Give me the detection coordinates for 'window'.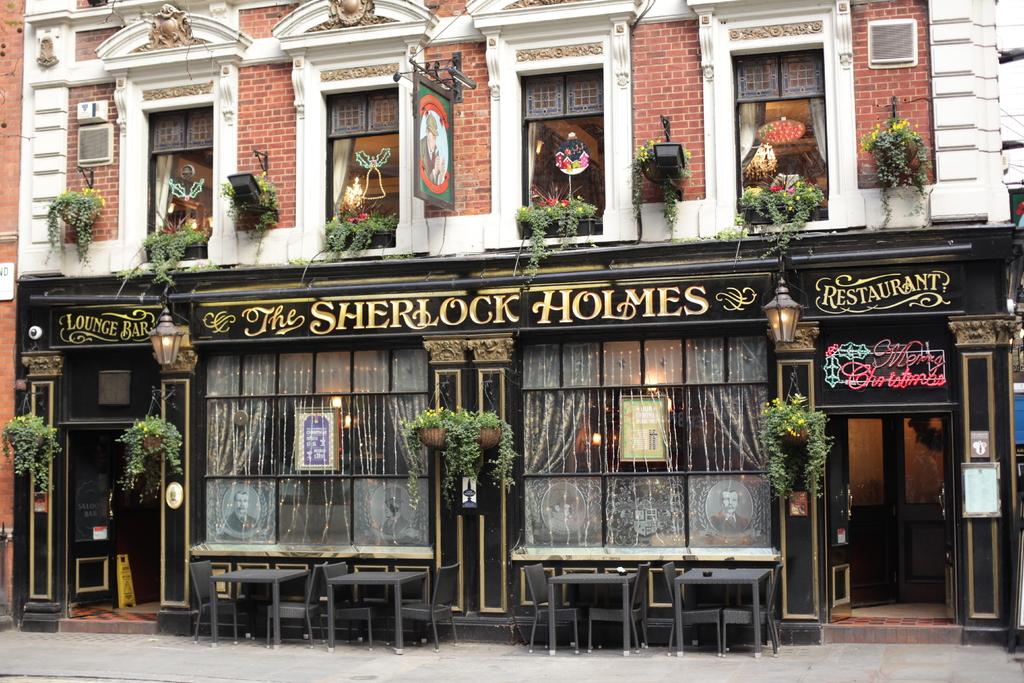
detection(147, 103, 214, 255).
